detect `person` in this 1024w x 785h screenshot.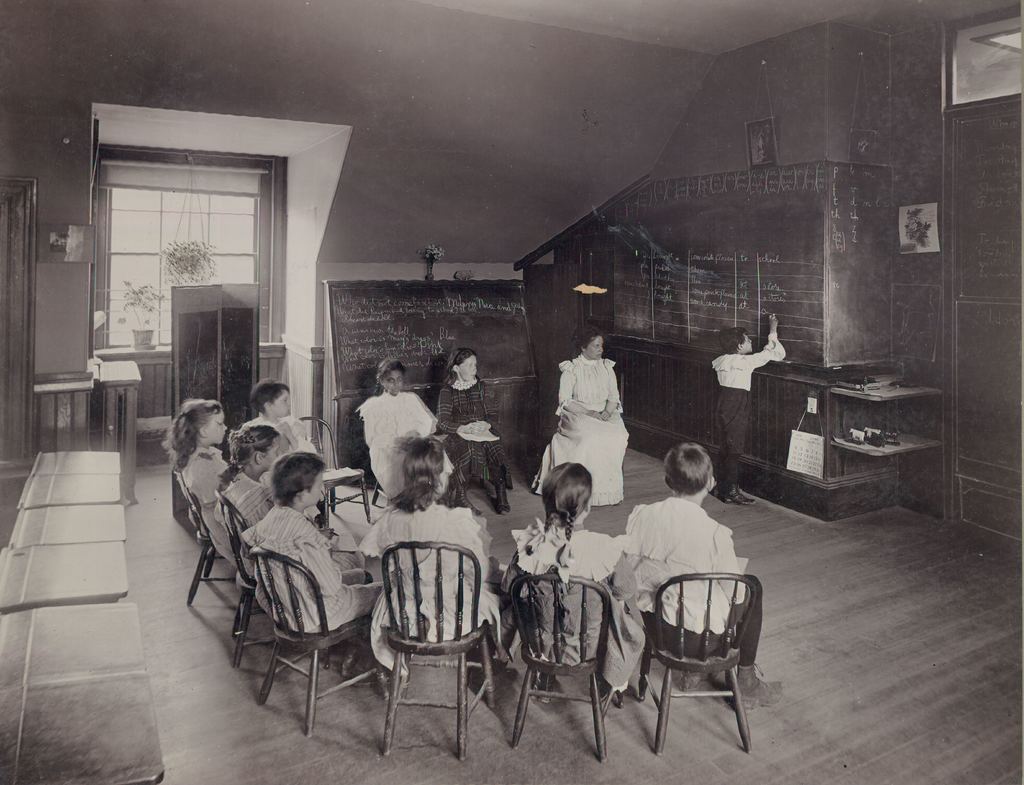
Detection: box=[710, 309, 783, 503].
